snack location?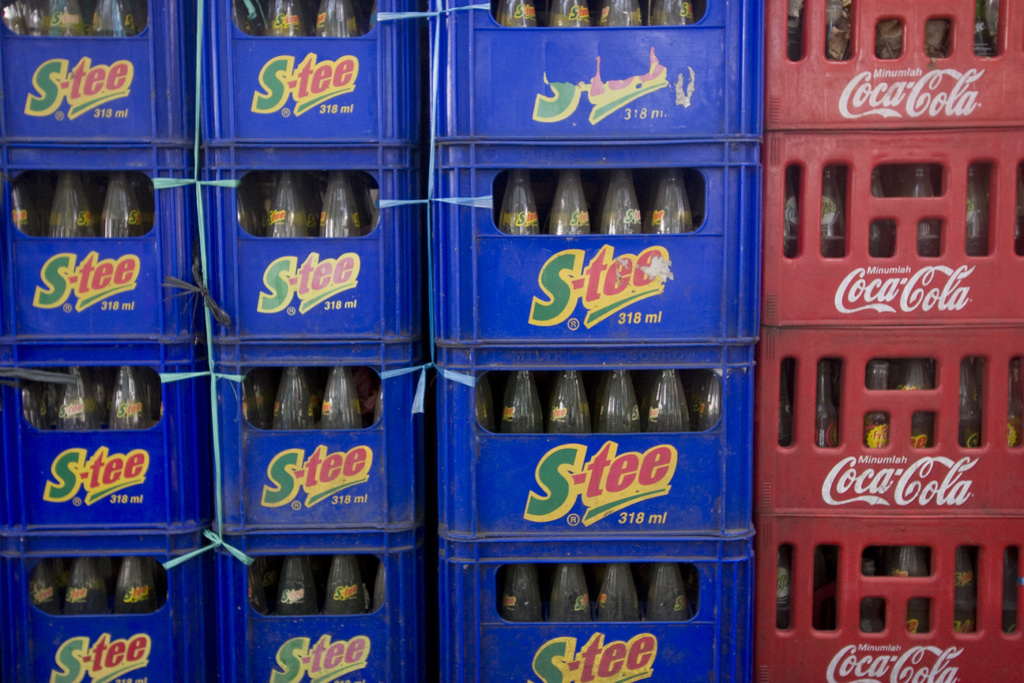
crop(771, 542, 1023, 641)
